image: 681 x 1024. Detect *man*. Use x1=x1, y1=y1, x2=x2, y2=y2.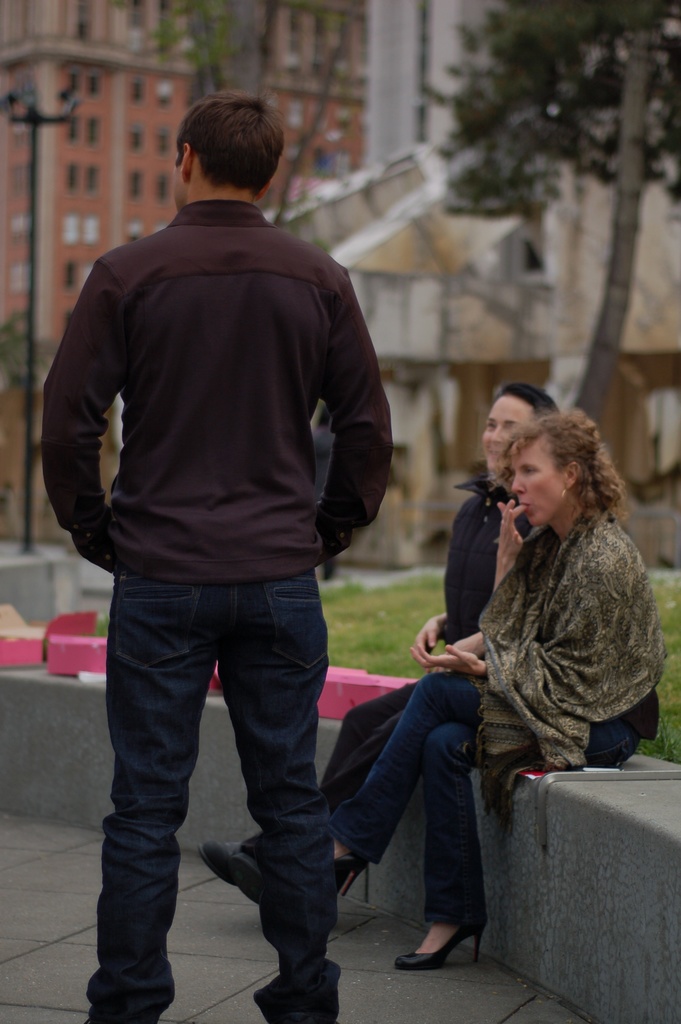
x1=40, y1=89, x2=398, y2=1023.
